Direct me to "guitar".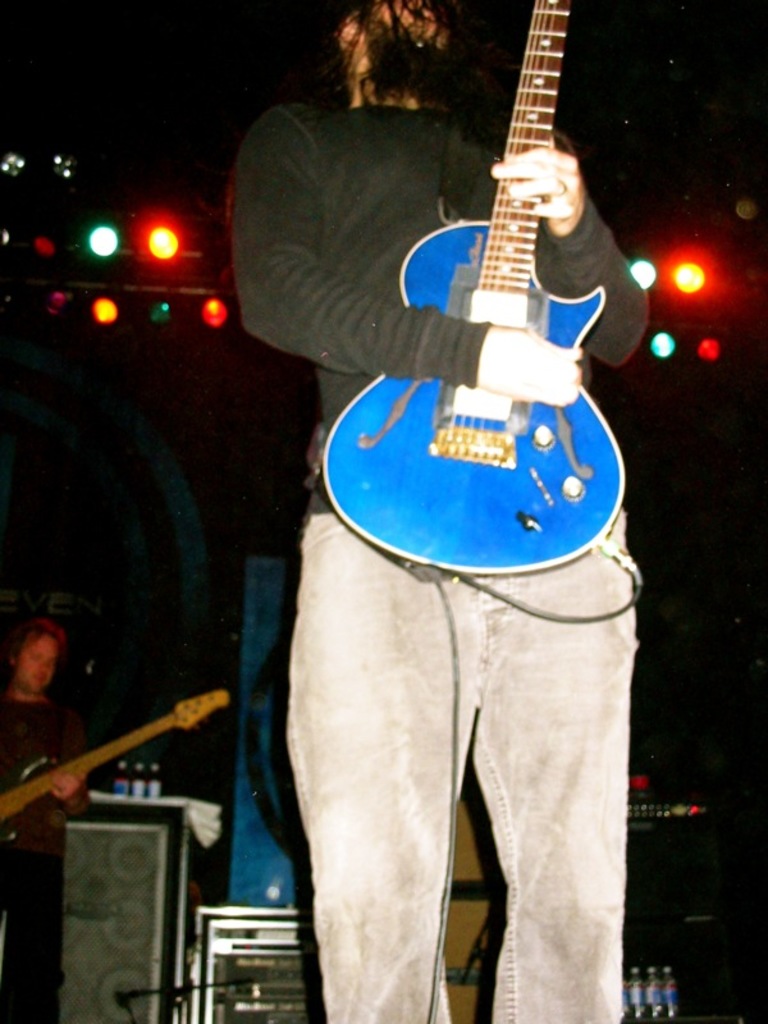
Direction: x1=319, y1=0, x2=627, y2=577.
